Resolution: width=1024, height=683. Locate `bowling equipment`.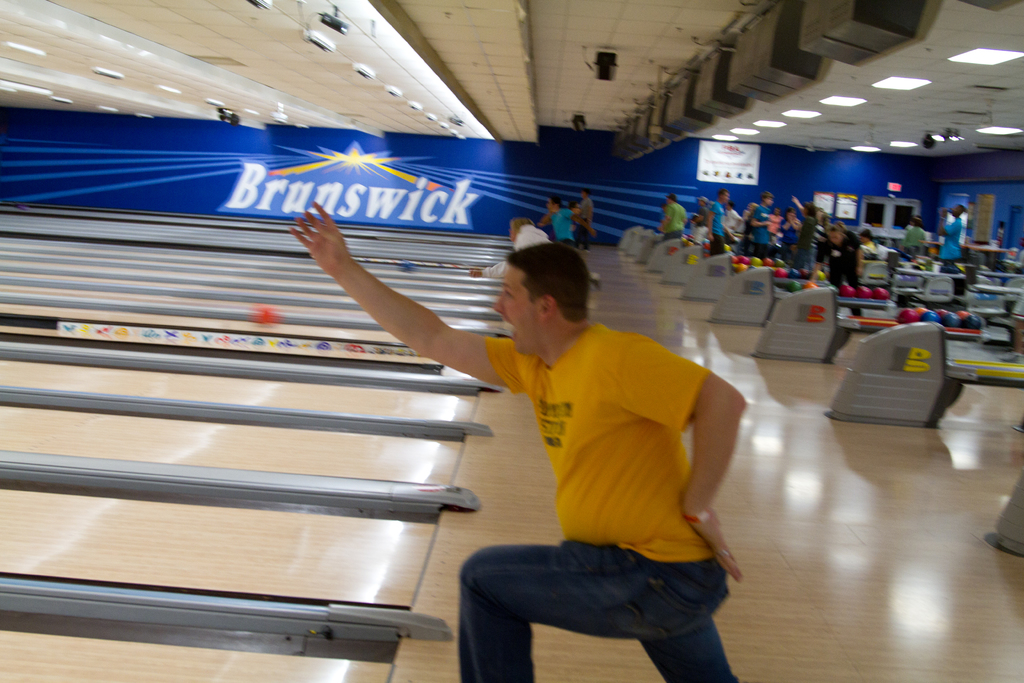
[x1=404, y1=257, x2=418, y2=273].
